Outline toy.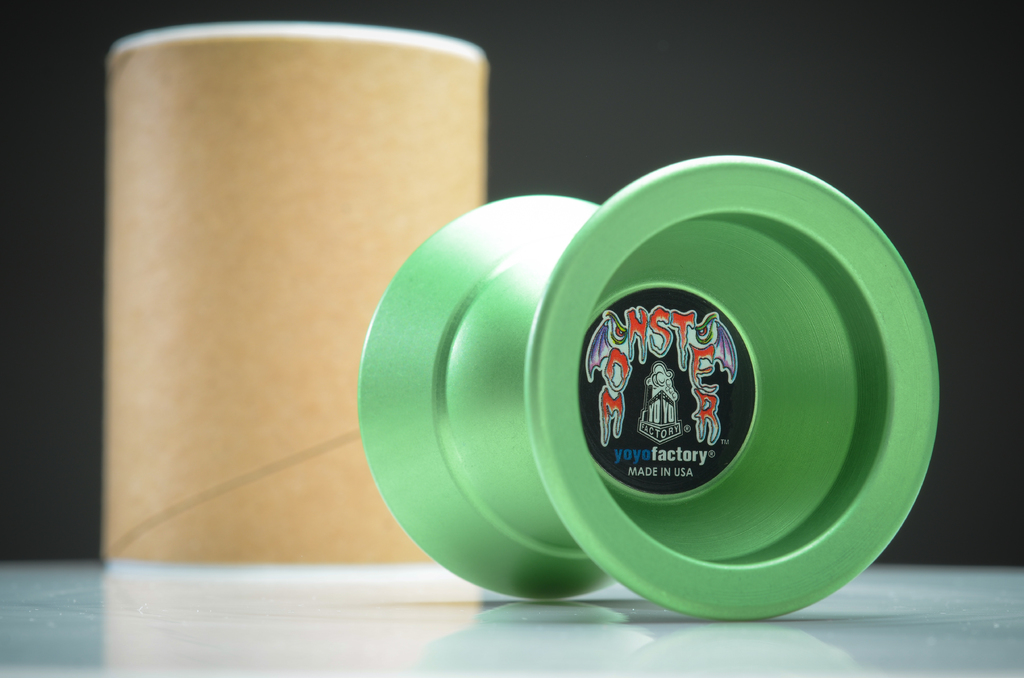
Outline: 347/146/940/624.
